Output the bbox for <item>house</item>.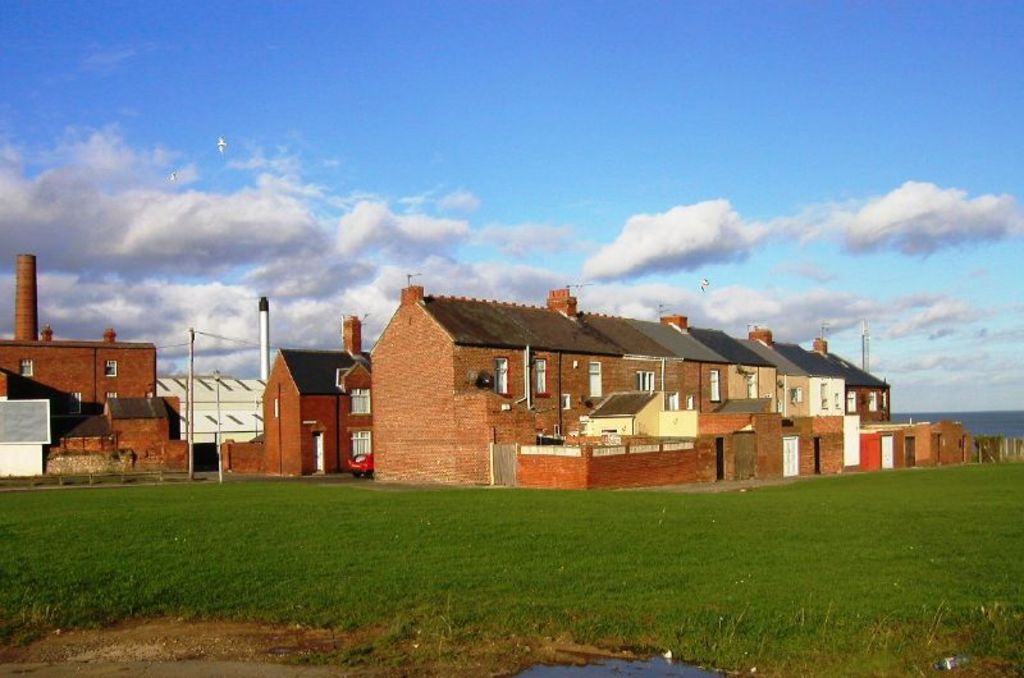
left=55, top=394, right=189, bottom=475.
